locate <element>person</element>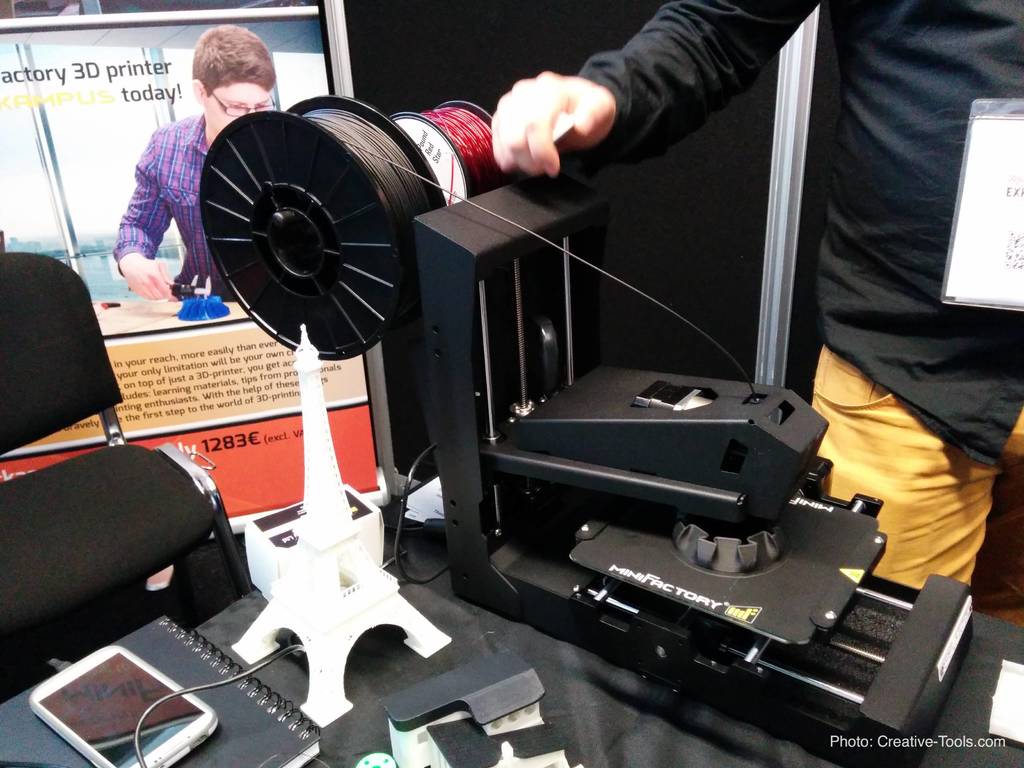
(left=492, top=0, right=1023, bottom=590)
